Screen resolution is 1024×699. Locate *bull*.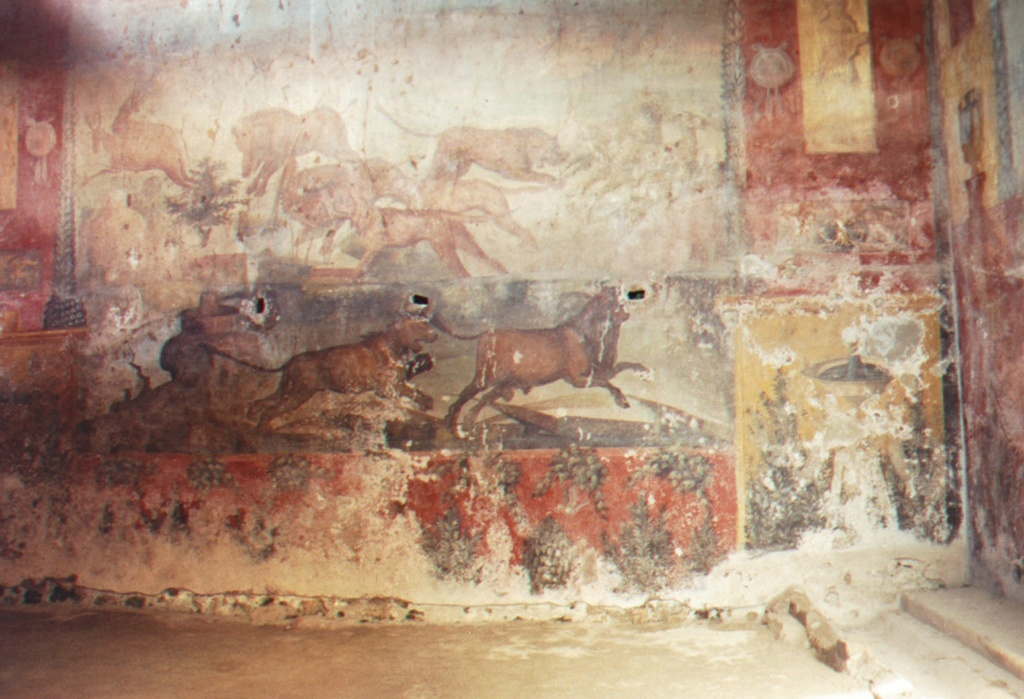
<box>416,279,657,443</box>.
